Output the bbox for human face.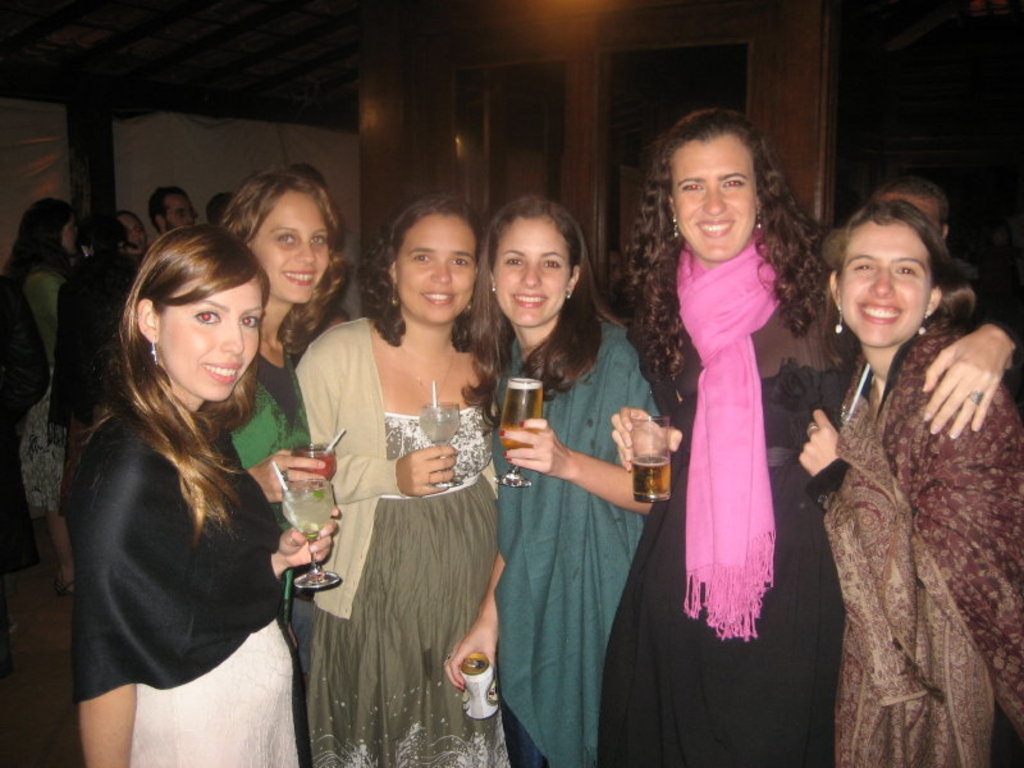
BBox(169, 193, 200, 227).
